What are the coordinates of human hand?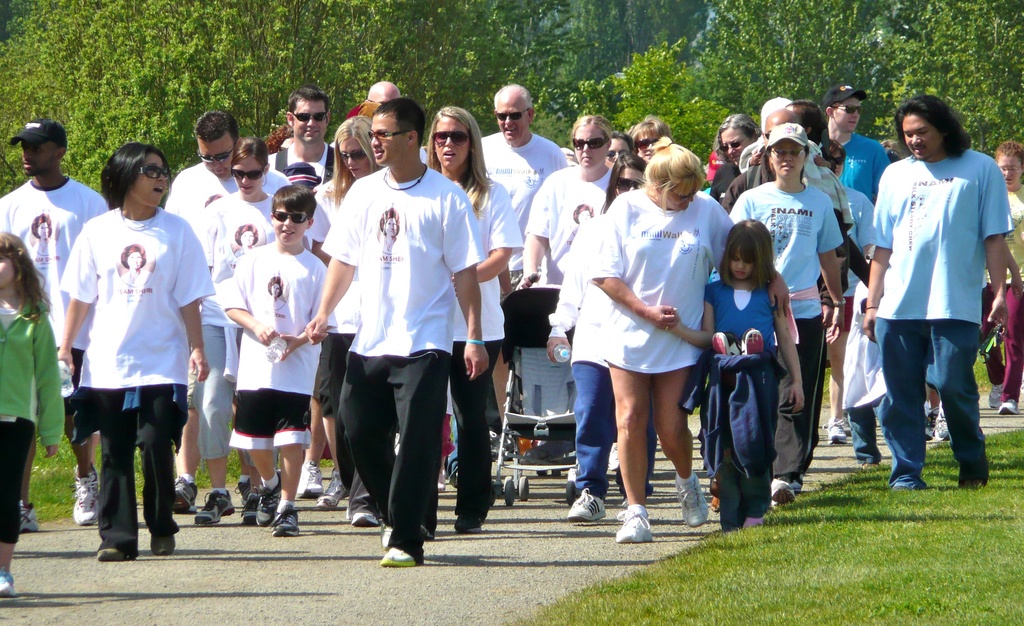
813/154/830/168.
